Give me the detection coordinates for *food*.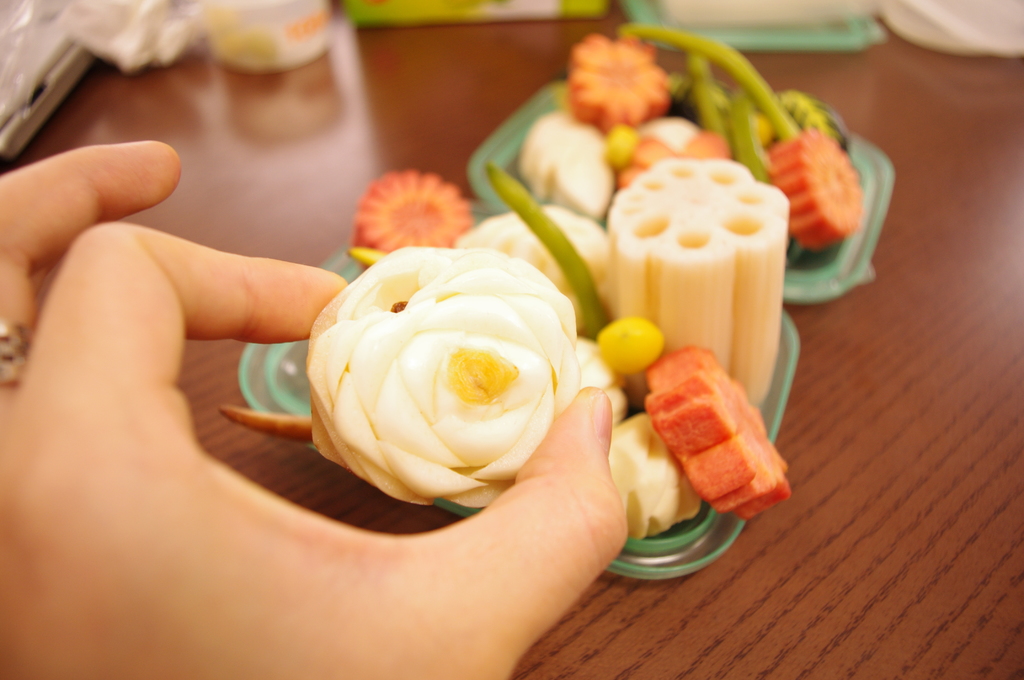
rect(347, 23, 862, 539).
